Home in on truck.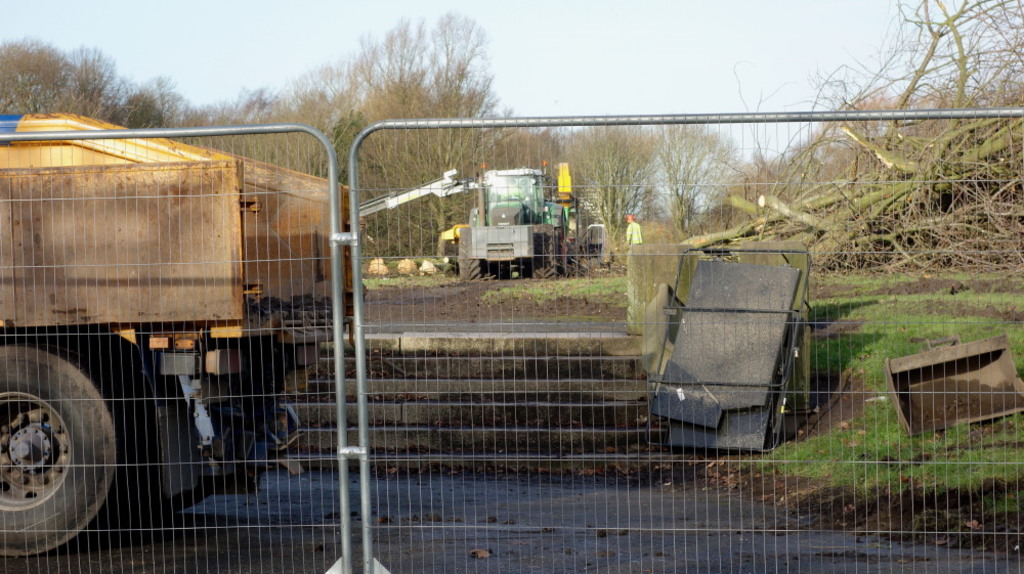
Homed in at detection(0, 157, 304, 561).
